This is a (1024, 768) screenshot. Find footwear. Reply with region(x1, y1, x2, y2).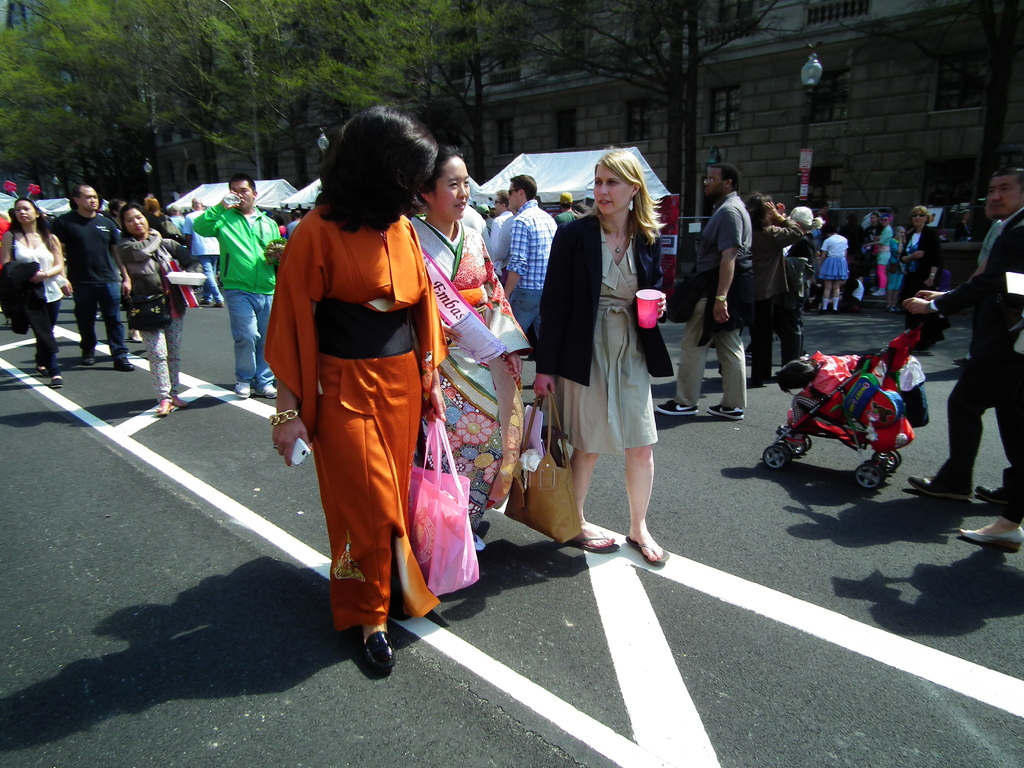
region(49, 374, 65, 390).
